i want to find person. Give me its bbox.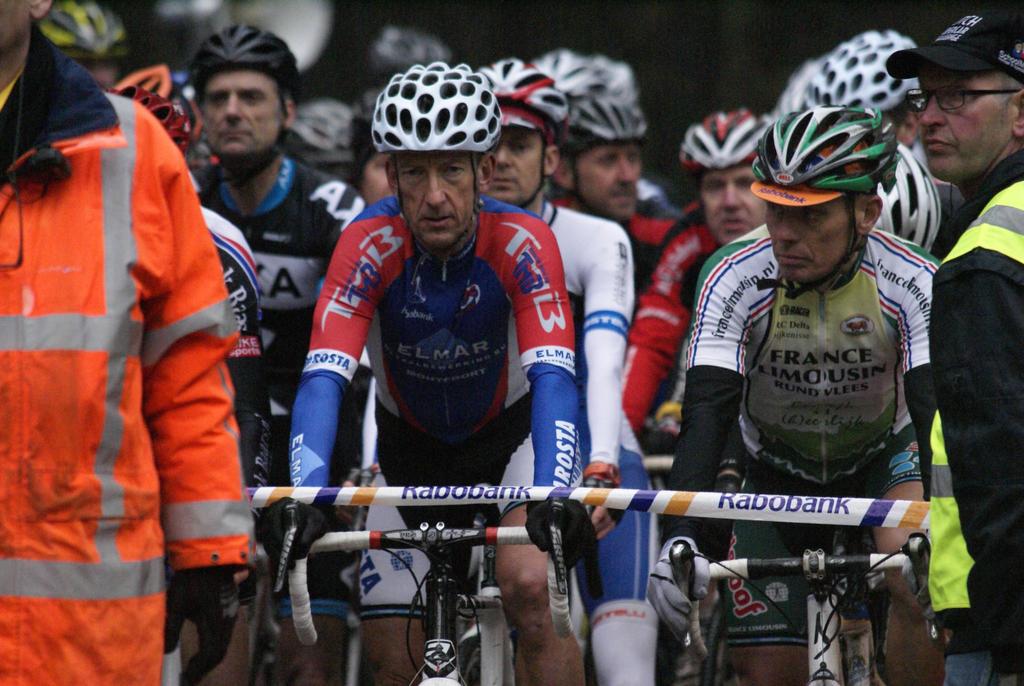
x1=39, y1=0, x2=128, y2=90.
